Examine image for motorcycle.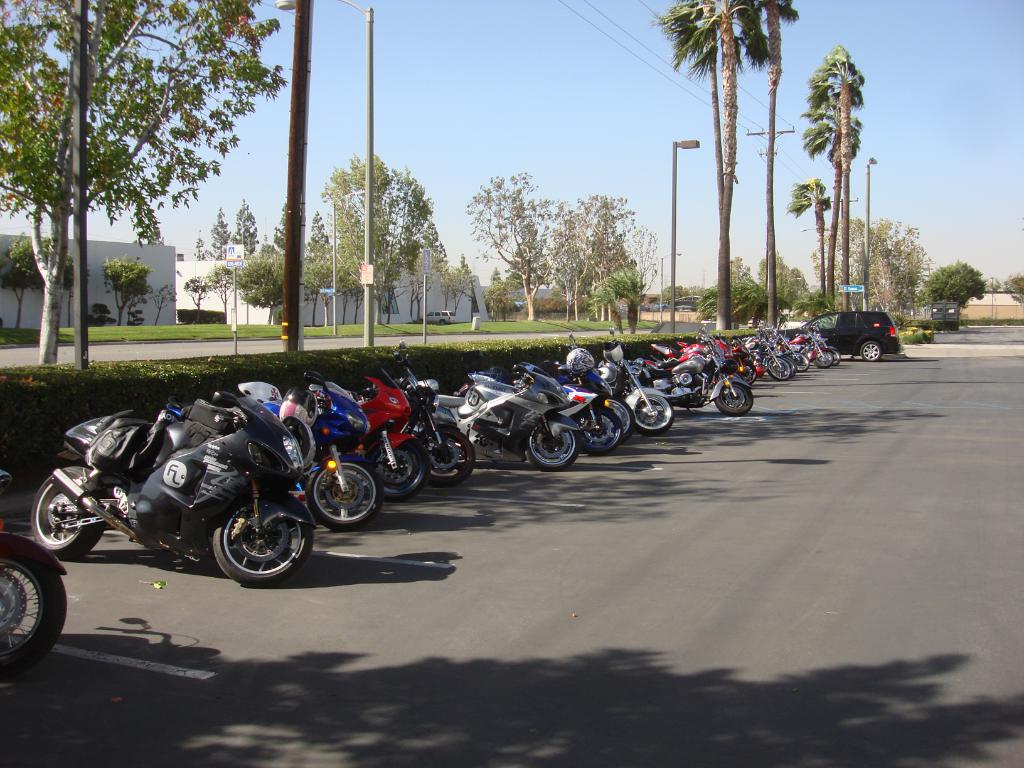
Examination result: {"x1": 401, "y1": 359, "x2": 476, "y2": 487}.
